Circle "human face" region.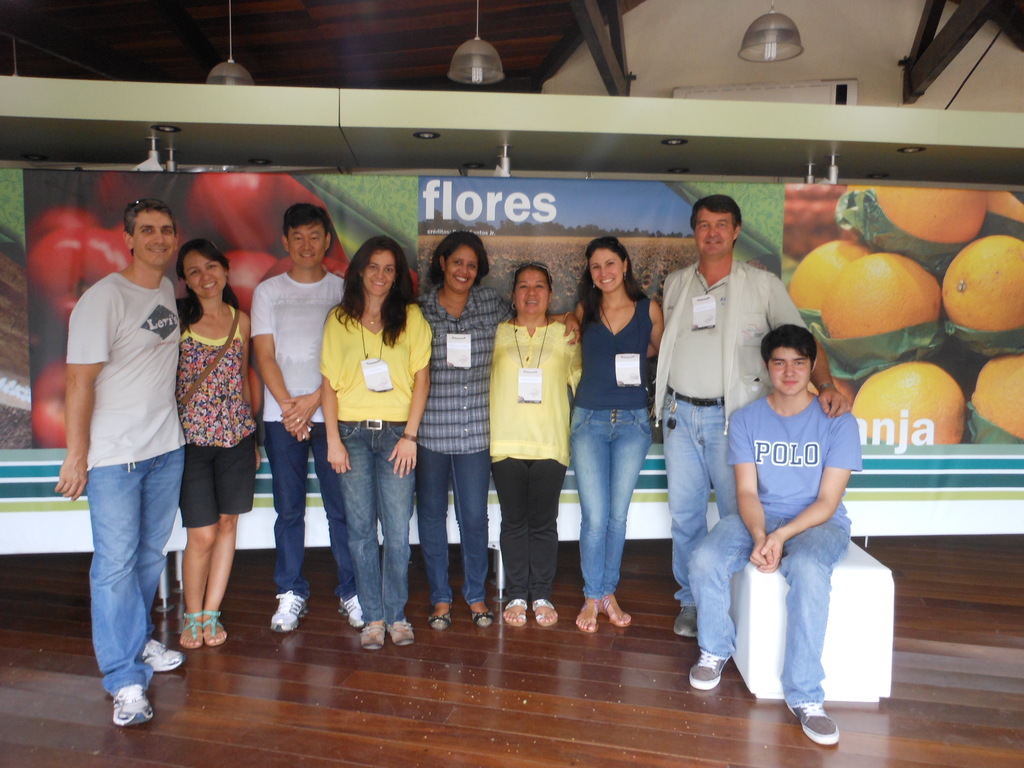
Region: bbox=(195, 248, 225, 298).
